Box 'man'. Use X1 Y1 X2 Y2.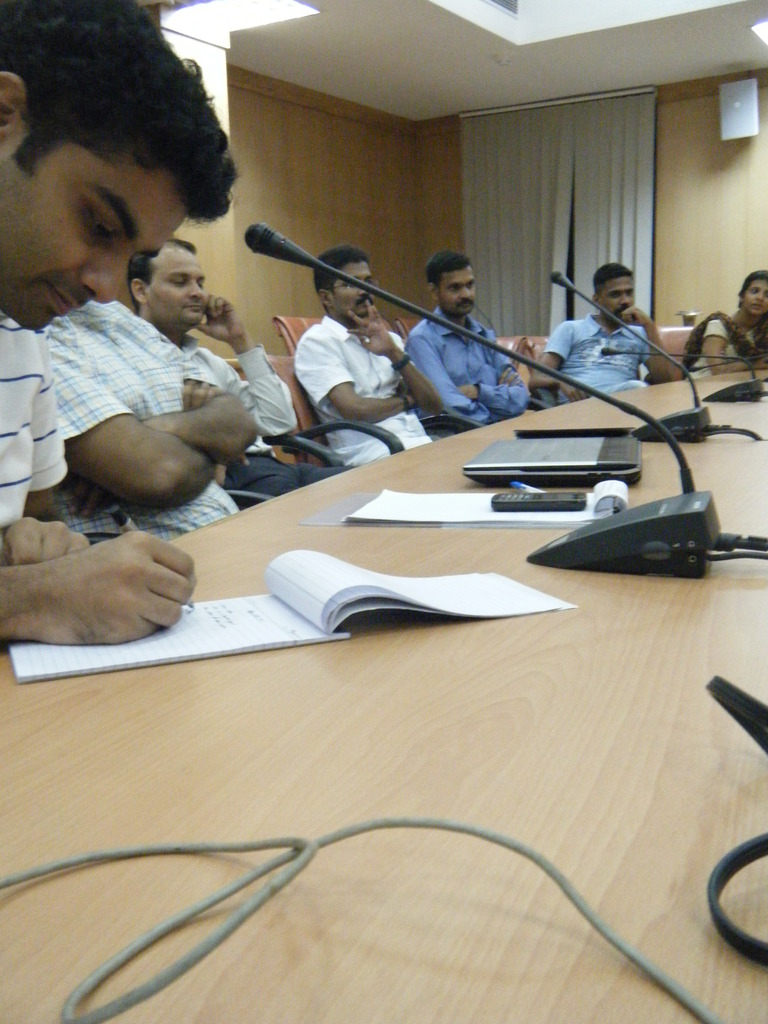
364 233 555 420.
